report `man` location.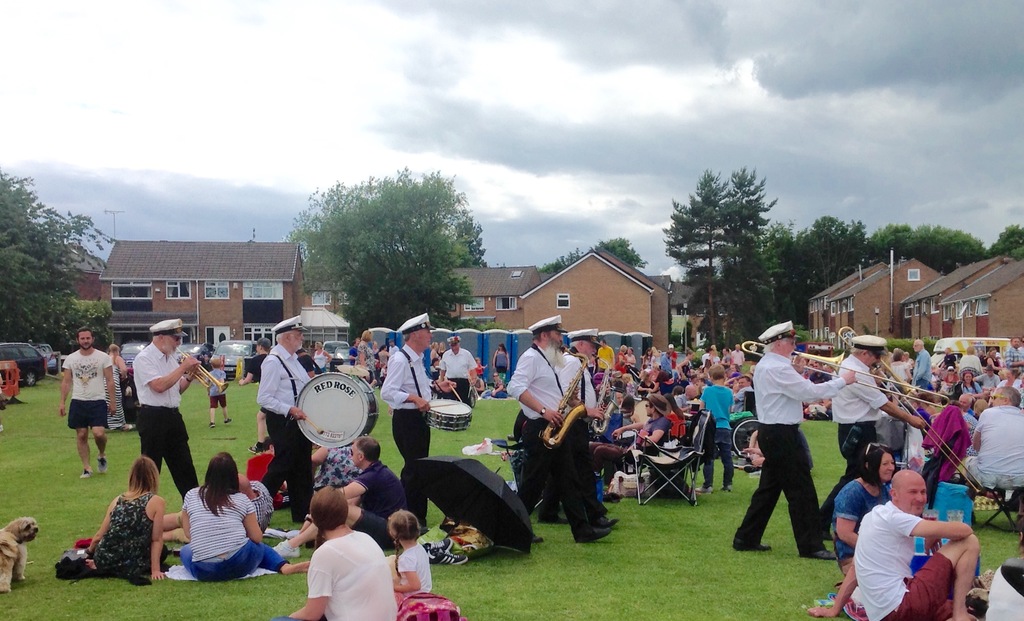
Report: 59:325:116:478.
